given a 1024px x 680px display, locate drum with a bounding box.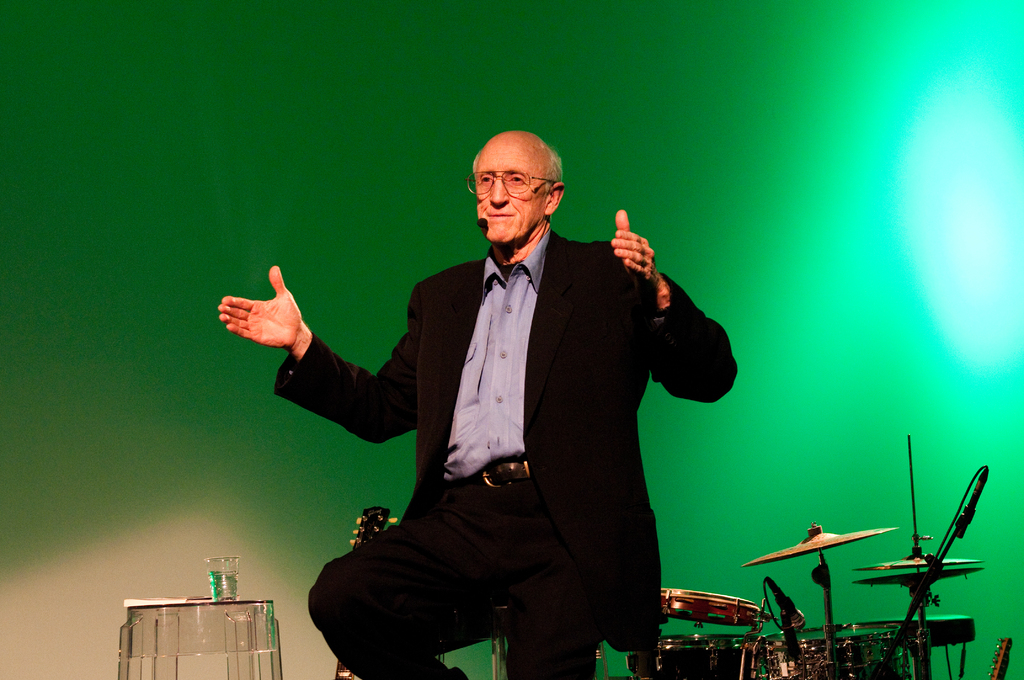
Located: (621, 635, 758, 679).
